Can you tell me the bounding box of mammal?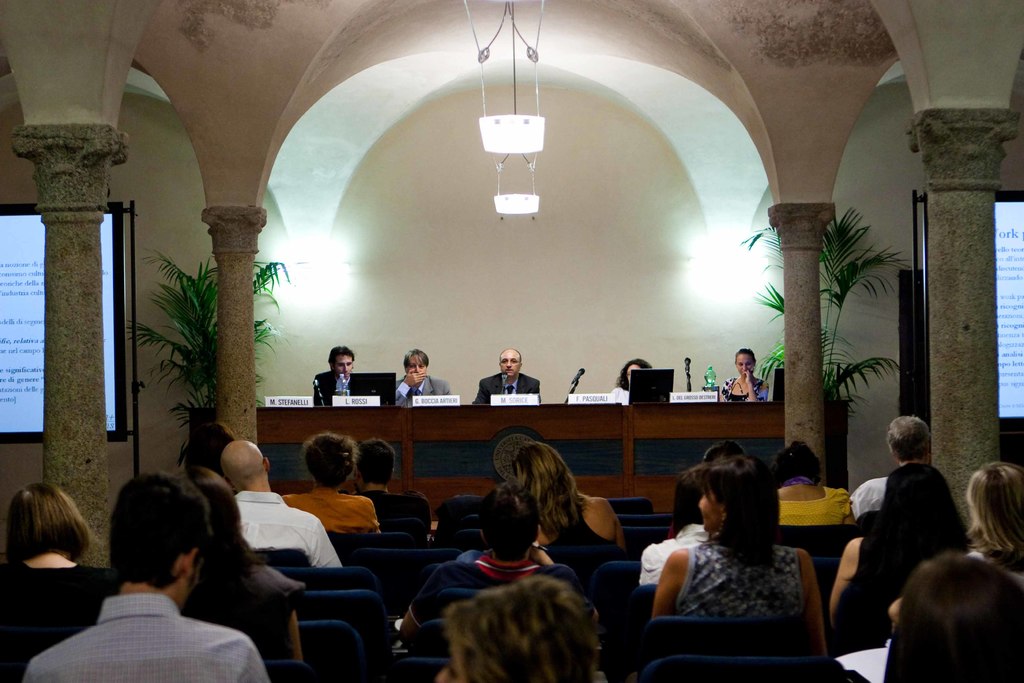
BBox(394, 350, 454, 407).
